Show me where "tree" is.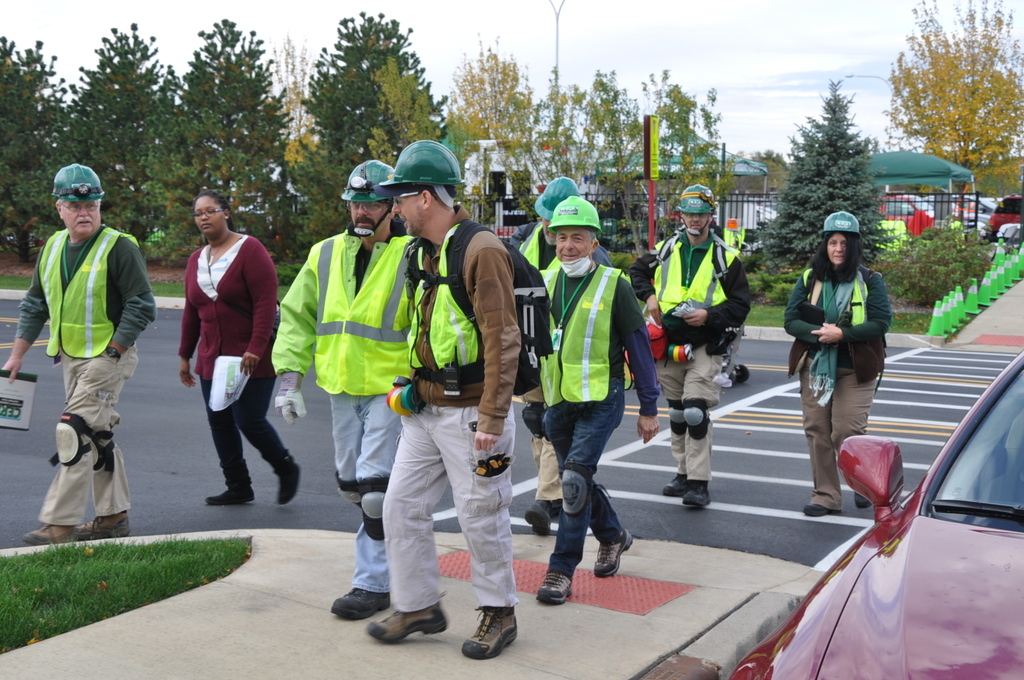
"tree" is at left=785, top=95, right=917, bottom=241.
